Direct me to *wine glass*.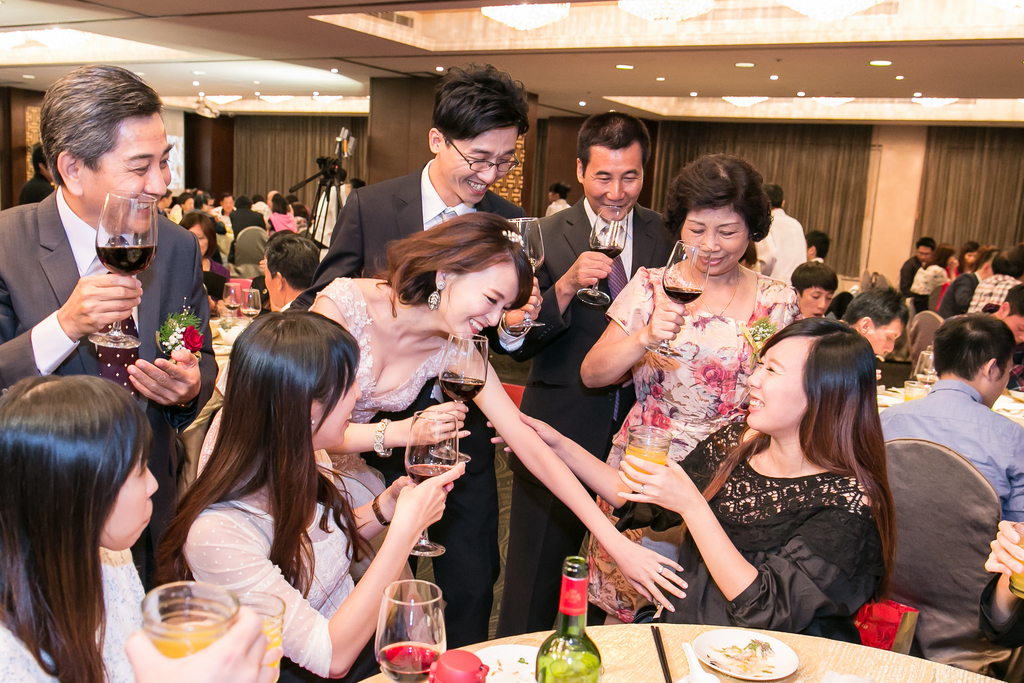
Direction: detection(648, 242, 712, 359).
